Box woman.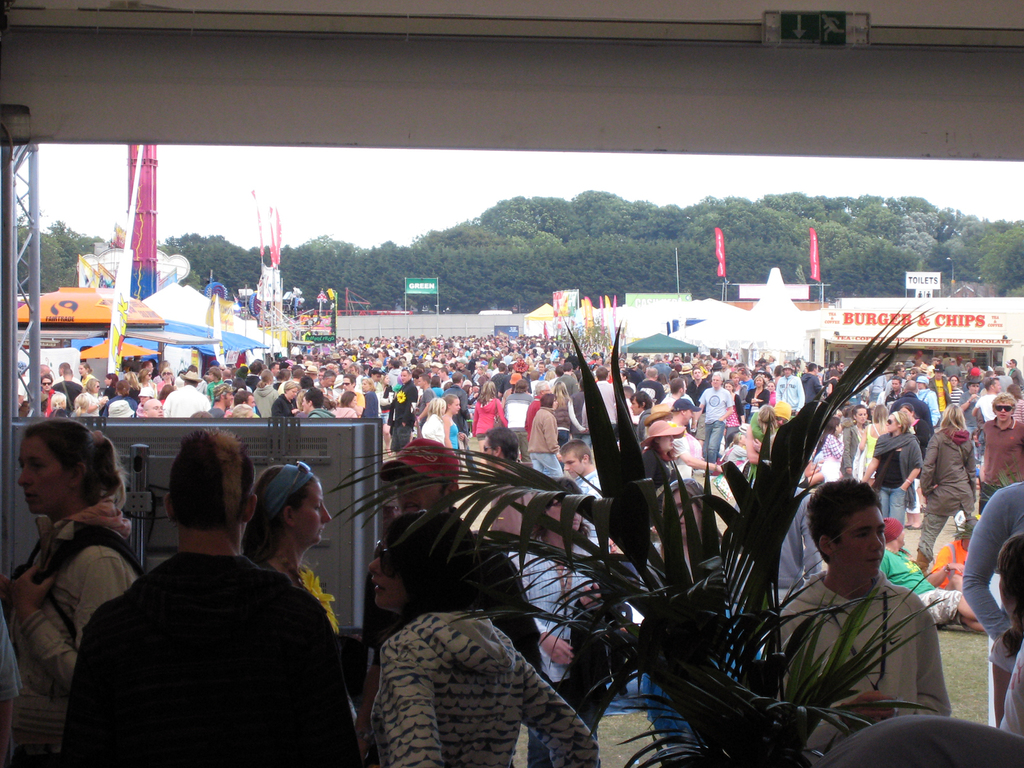
box=[272, 382, 302, 421].
